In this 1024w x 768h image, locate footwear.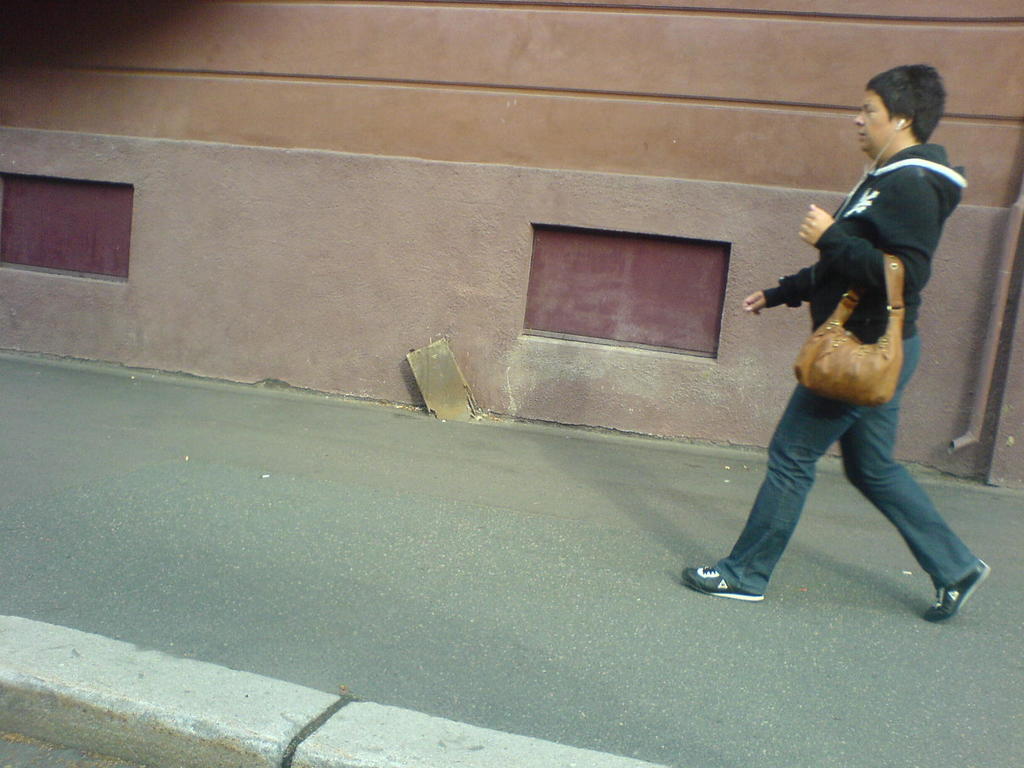
Bounding box: 925:557:993:618.
